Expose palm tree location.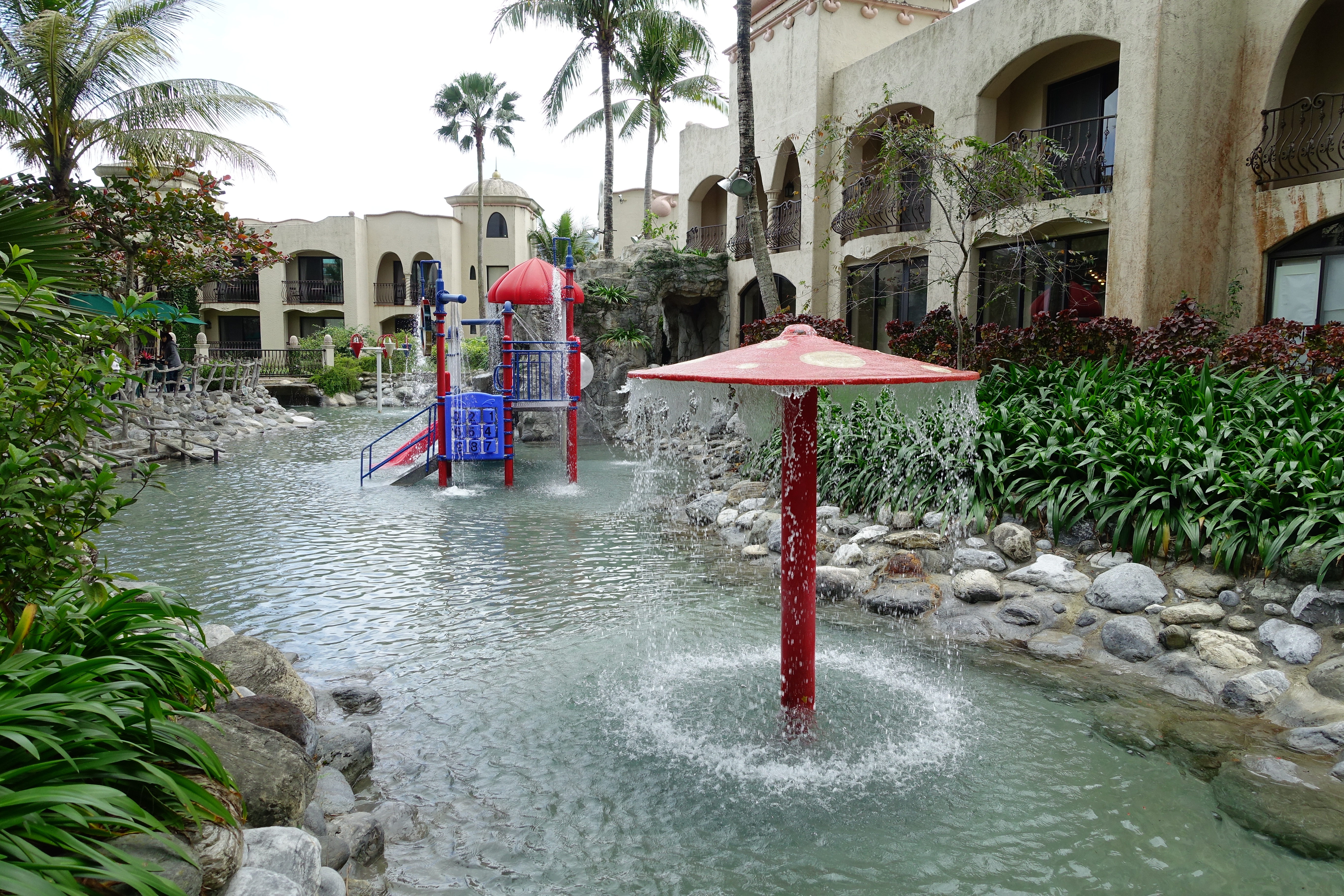
Exposed at (119, 2, 156, 69).
